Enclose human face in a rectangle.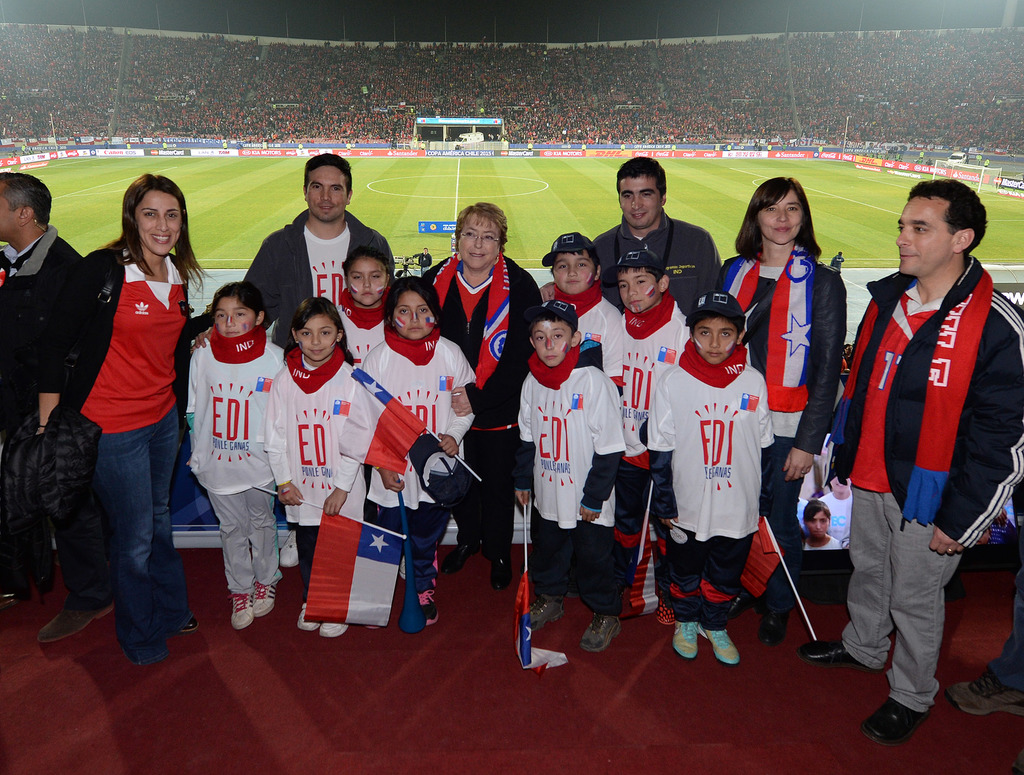
{"left": 804, "top": 514, "right": 830, "bottom": 542}.
